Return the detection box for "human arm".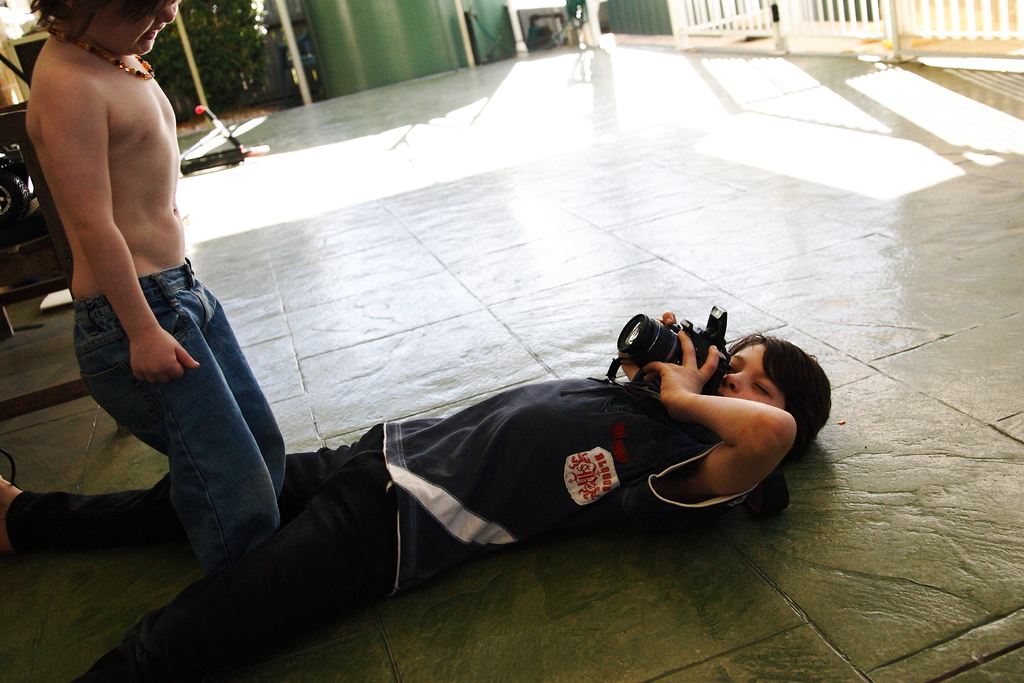
pyautogui.locateOnScreen(615, 304, 671, 383).
